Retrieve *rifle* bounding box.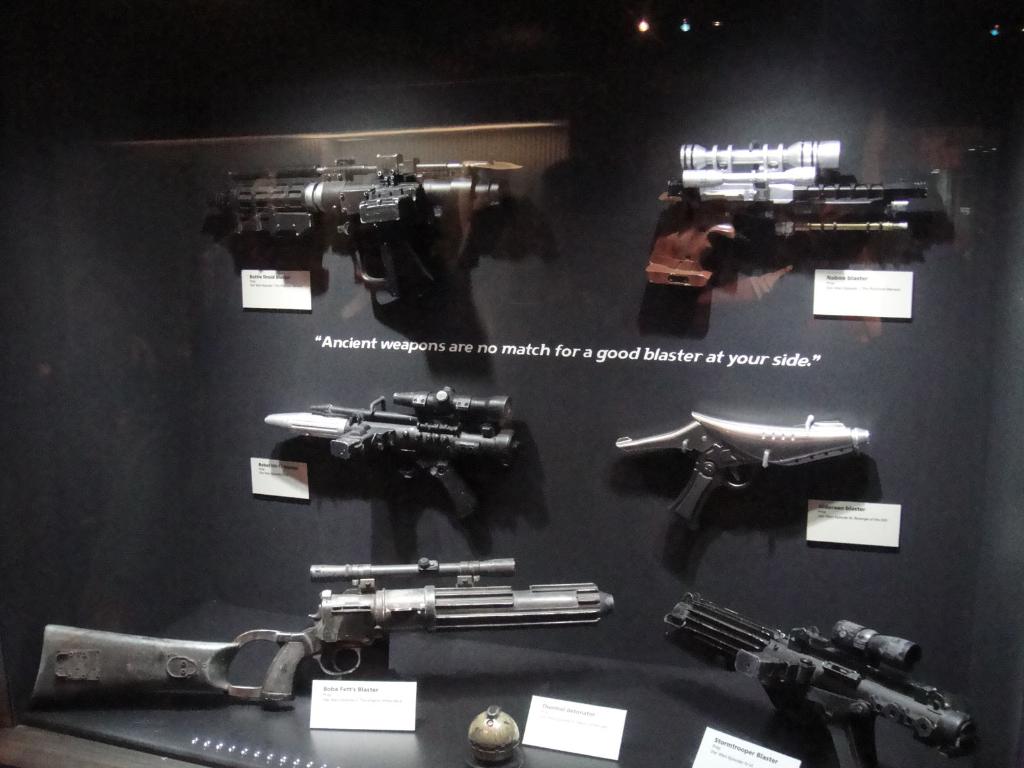
Bounding box: [214, 155, 513, 311].
